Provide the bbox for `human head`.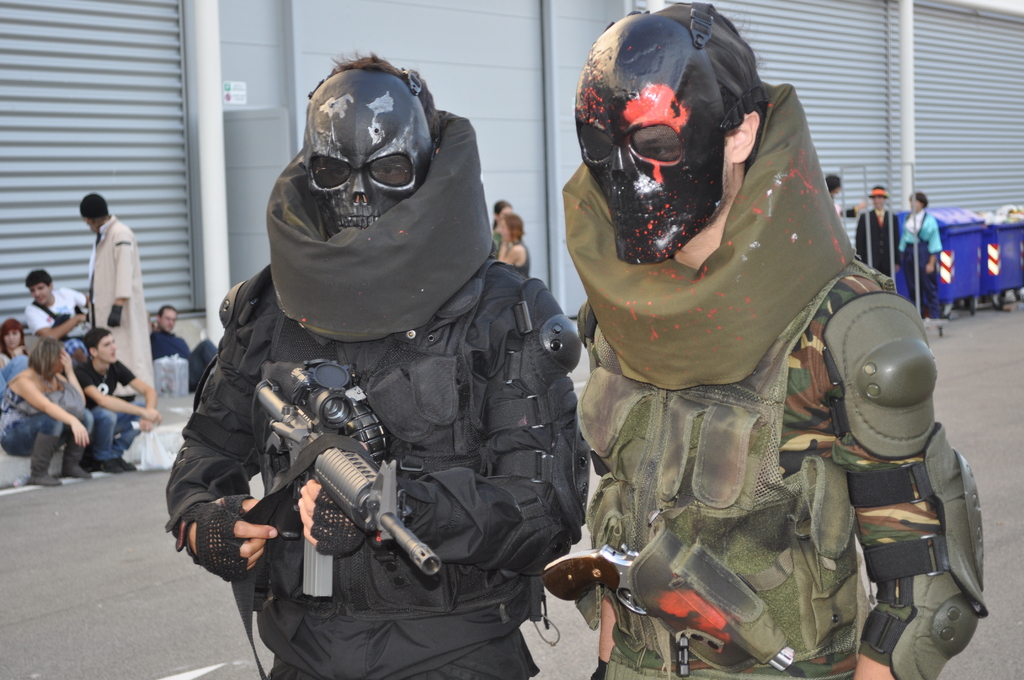
<region>77, 195, 109, 235</region>.
